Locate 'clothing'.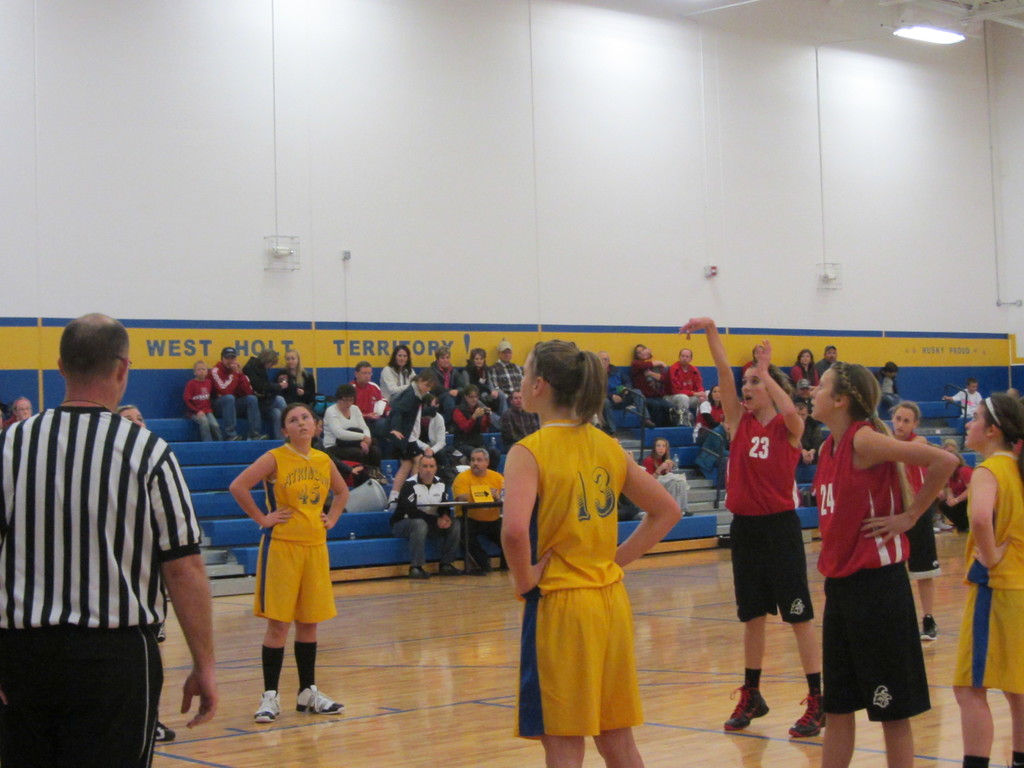
Bounding box: locate(456, 368, 497, 408).
